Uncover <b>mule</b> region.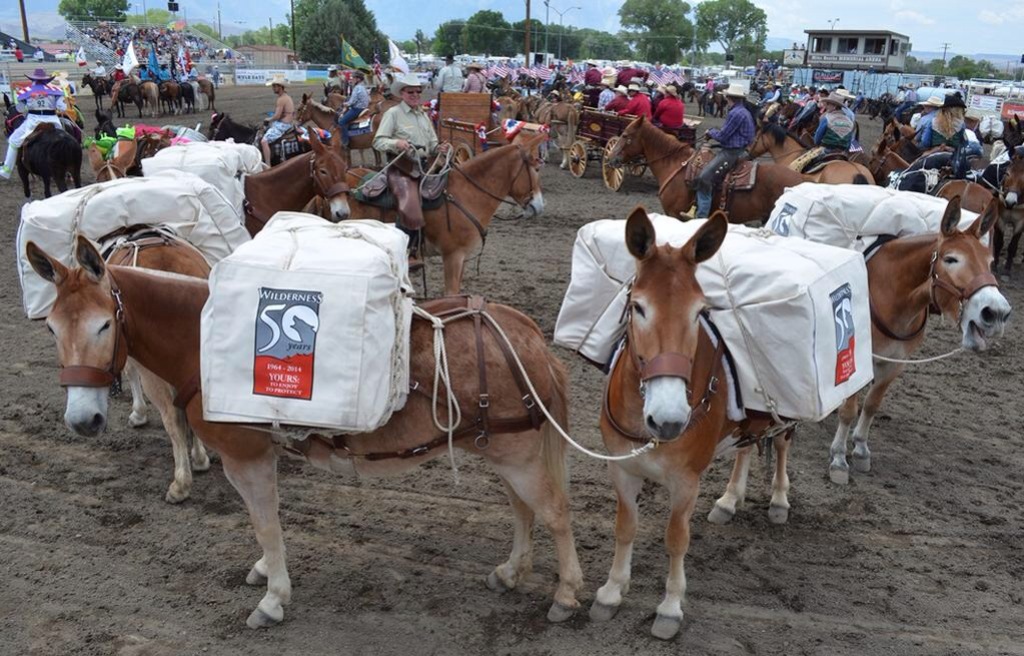
Uncovered: (x1=322, y1=80, x2=386, y2=115).
